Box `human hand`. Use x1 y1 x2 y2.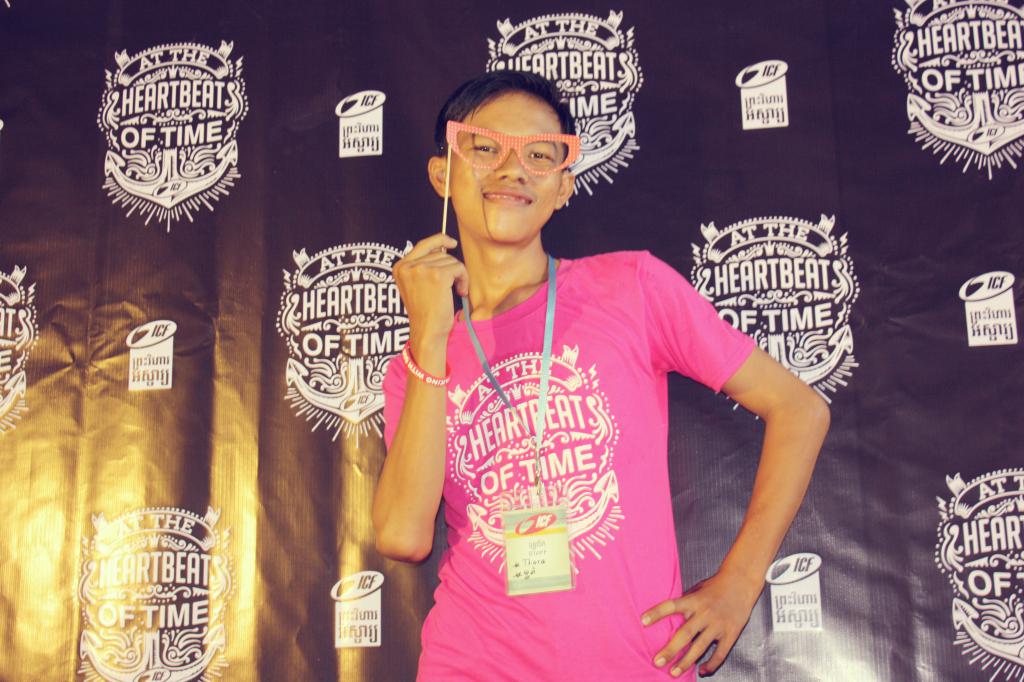
662 544 771 660.
